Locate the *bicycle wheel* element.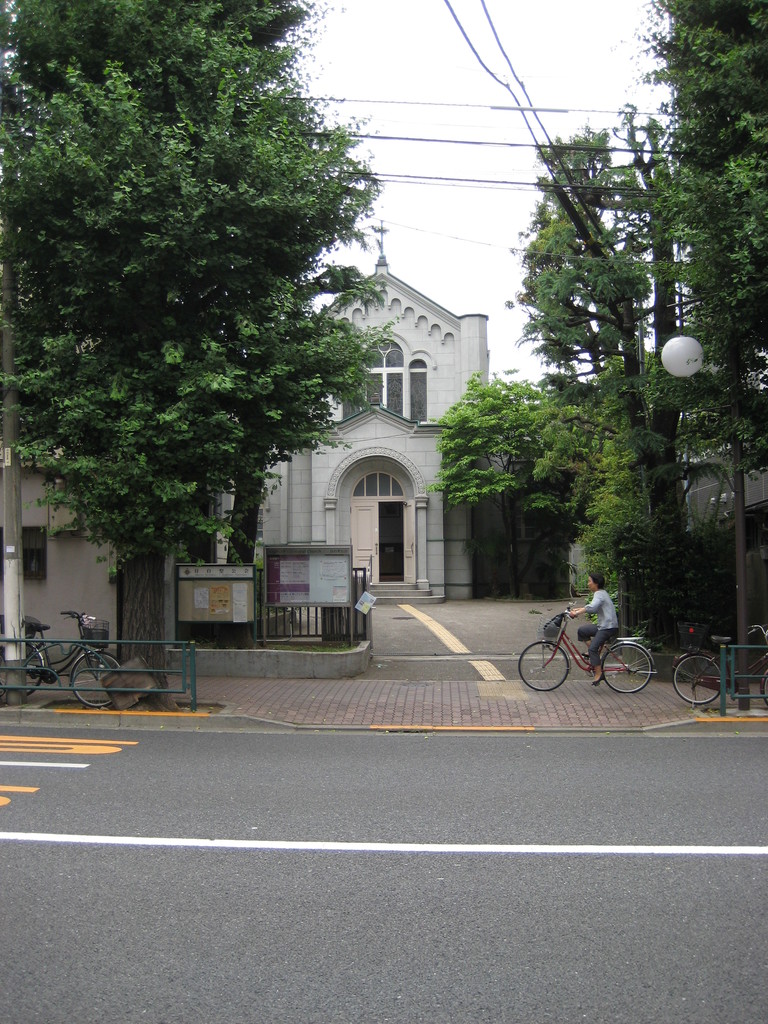
Element bbox: 671/652/723/706.
